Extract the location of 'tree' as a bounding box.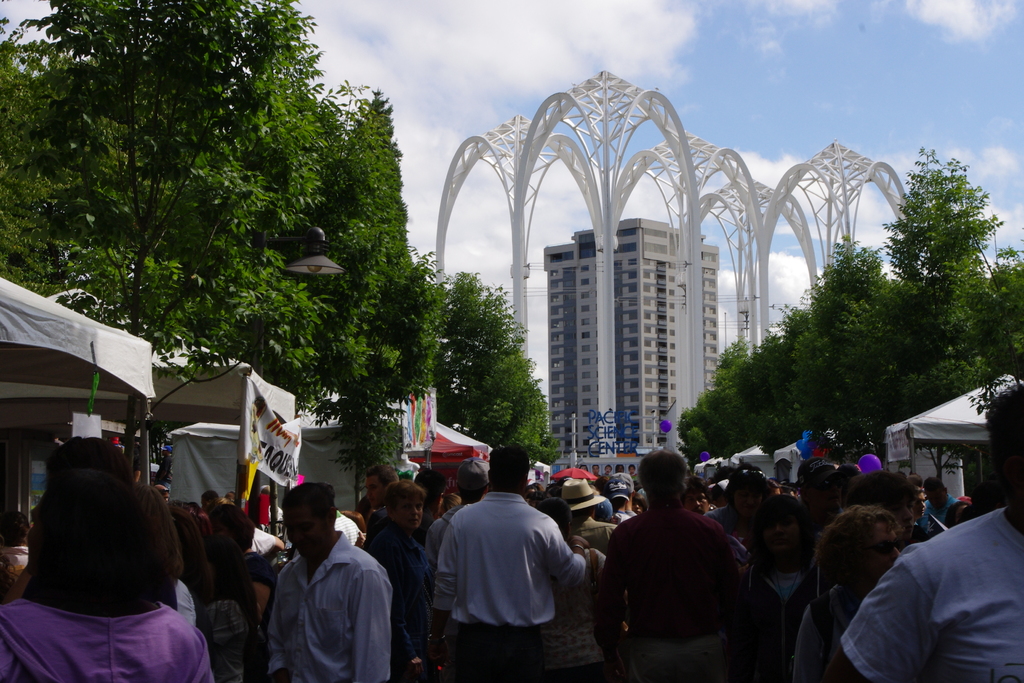
[741, 329, 792, 439].
